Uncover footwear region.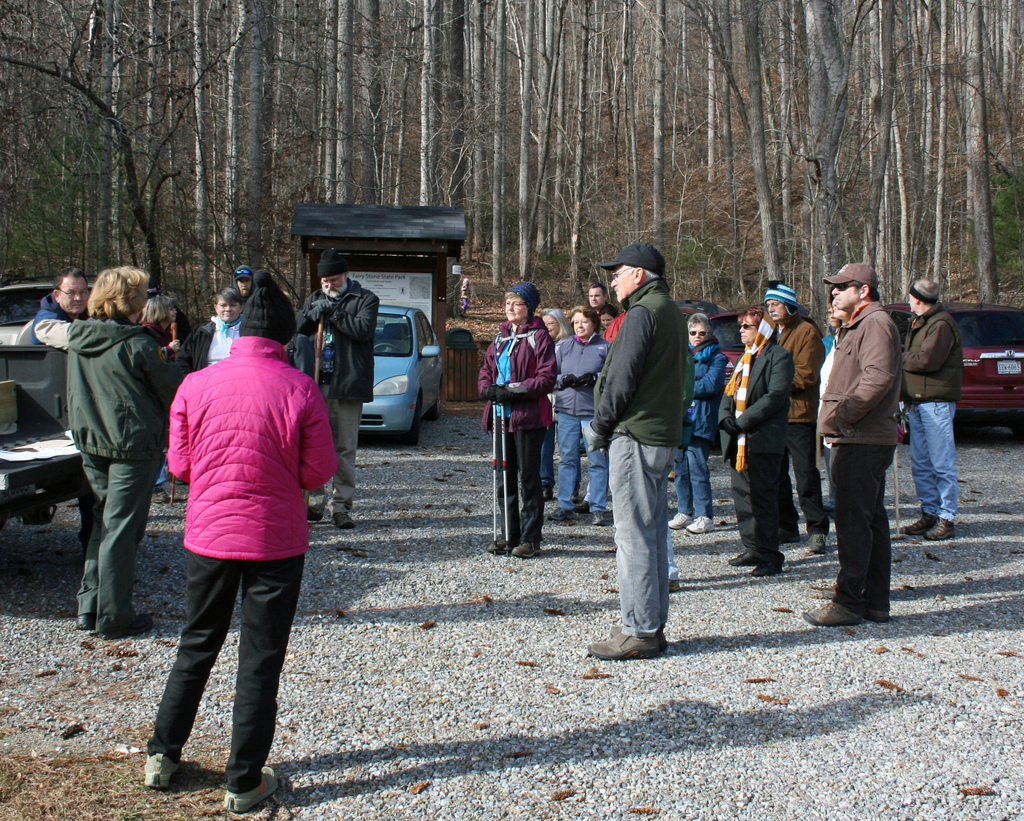
Uncovered: crop(304, 506, 329, 523).
